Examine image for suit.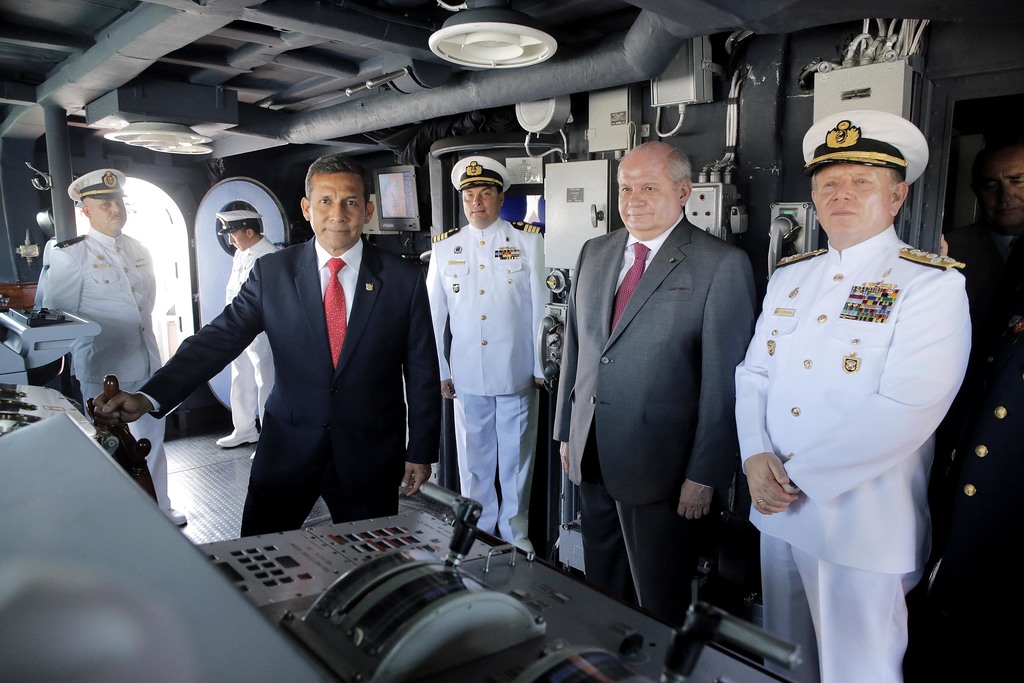
Examination result: left=138, top=235, right=439, bottom=544.
